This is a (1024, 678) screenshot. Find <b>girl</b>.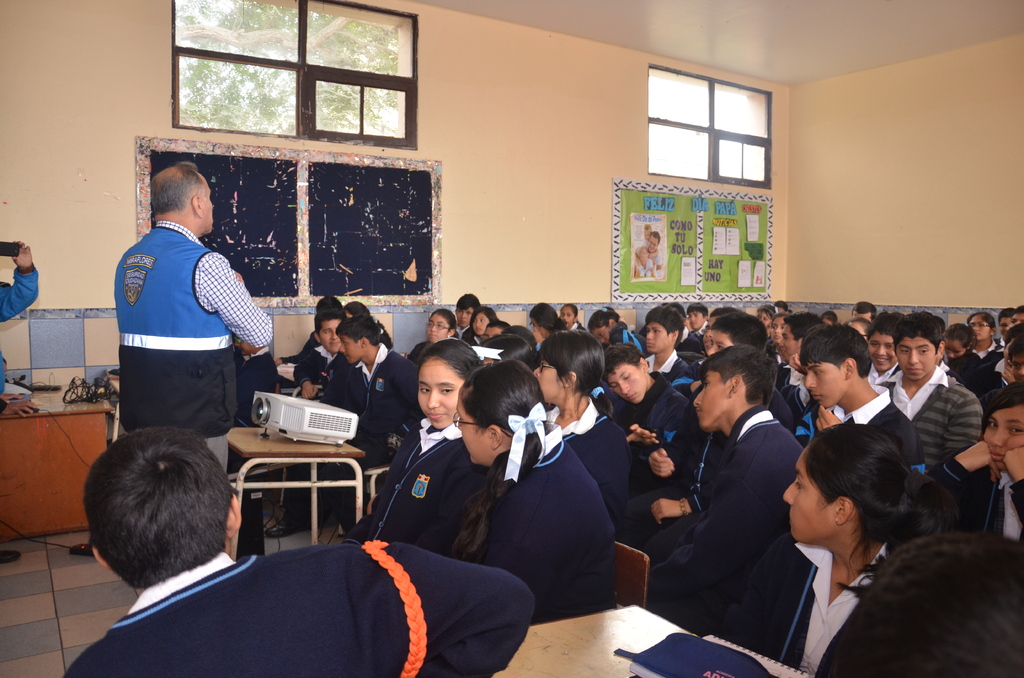
Bounding box: Rect(449, 360, 620, 627).
